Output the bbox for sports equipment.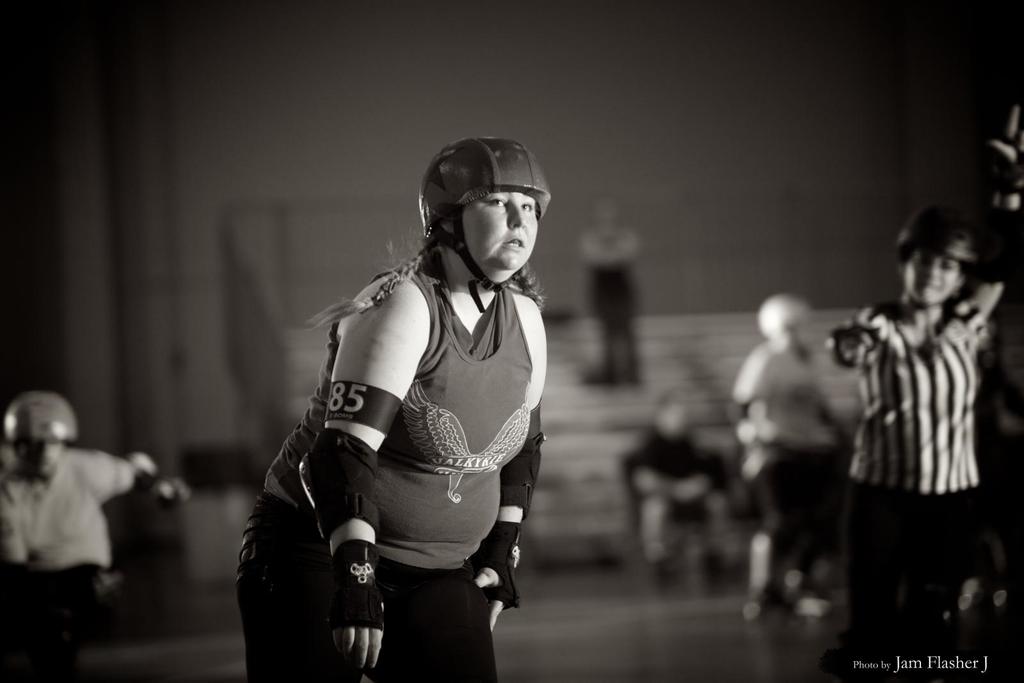
bbox=[475, 519, 519, 609].
